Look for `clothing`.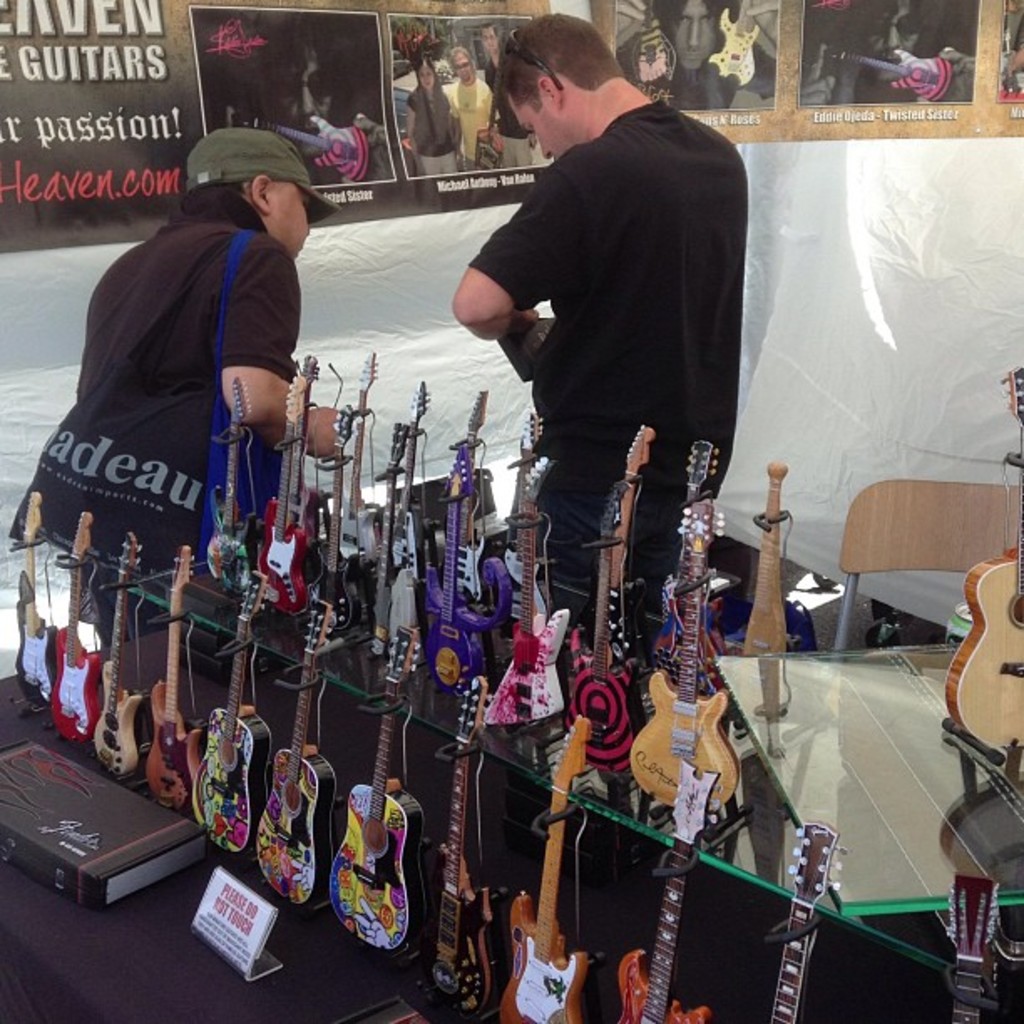
Found: box(407, 82, 457, 176).
